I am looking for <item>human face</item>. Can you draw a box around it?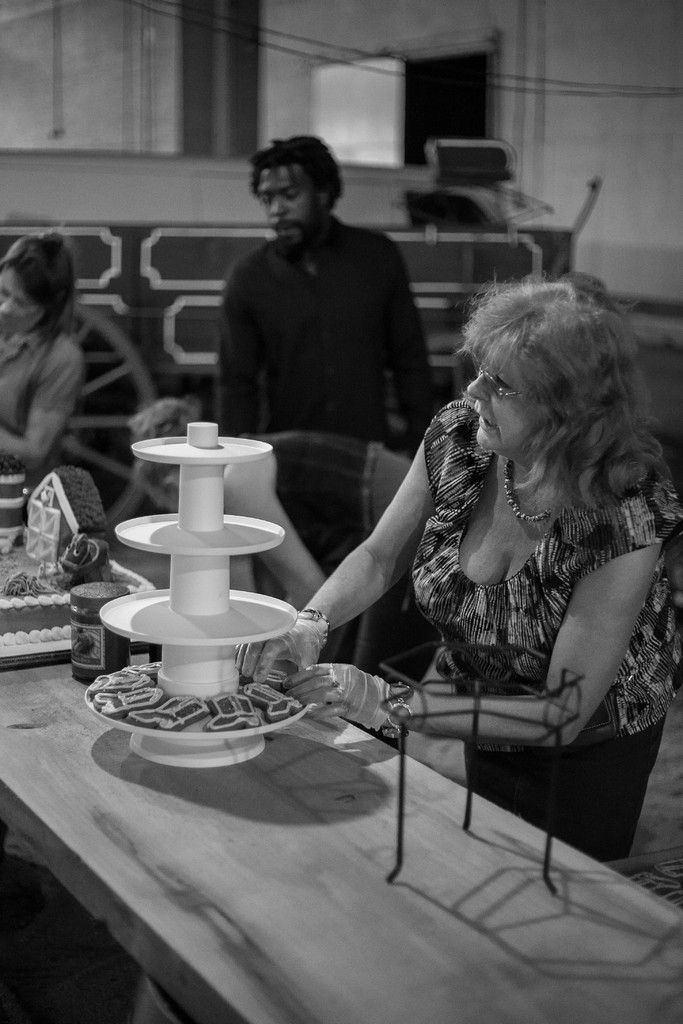
Sure, the bounding box is detection(256, 157, 322, 244).
